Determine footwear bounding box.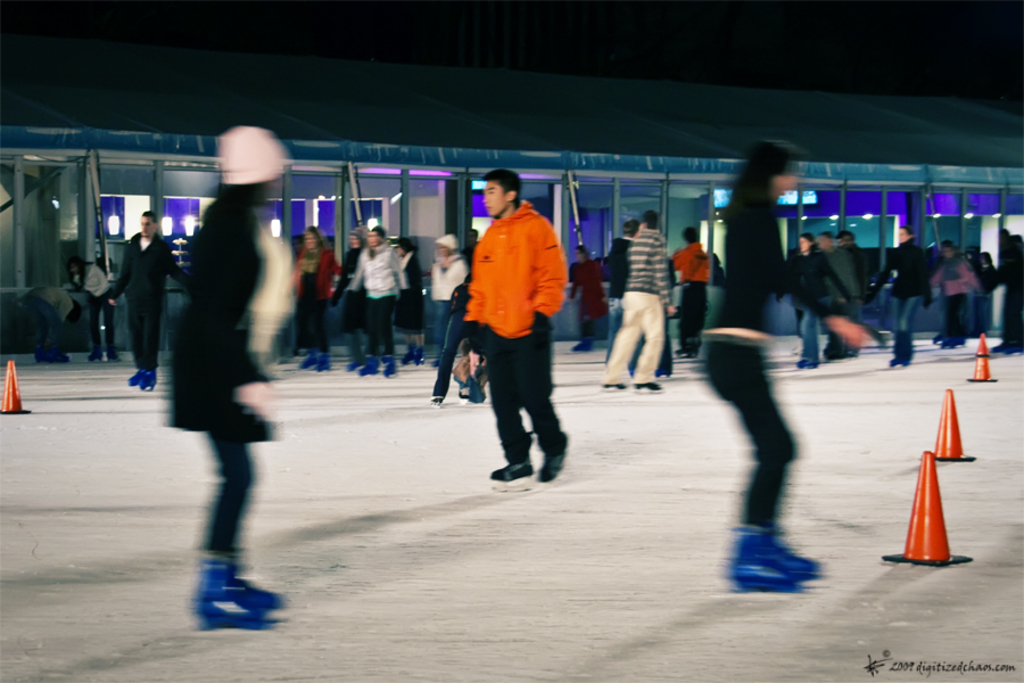
Determined: bbox=[534, 446, 572, 486].
